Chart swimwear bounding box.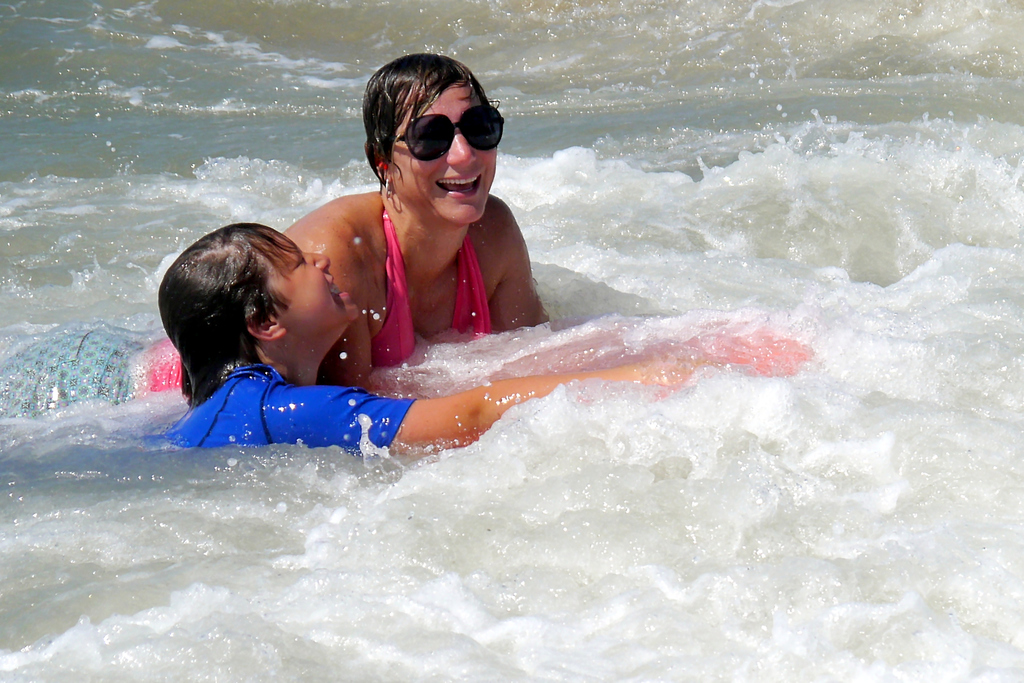
Charted: (left=144, top=345, right=412, bottom=460).
